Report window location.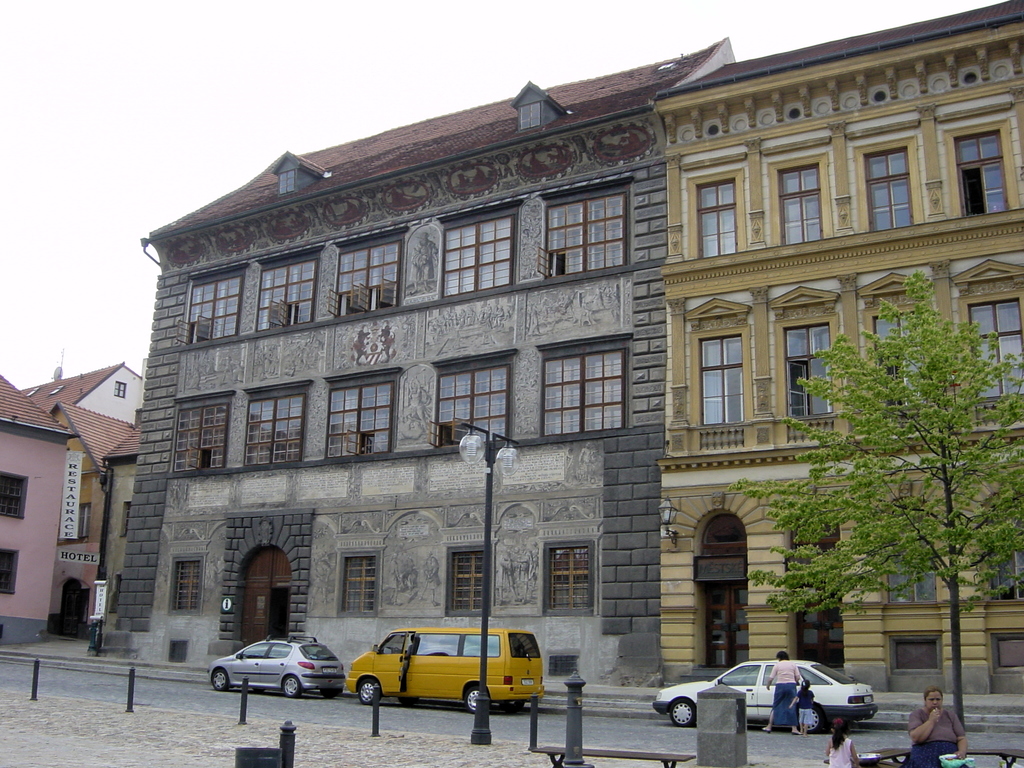
Report: left=535, top=170, right=649, bottom=285.
